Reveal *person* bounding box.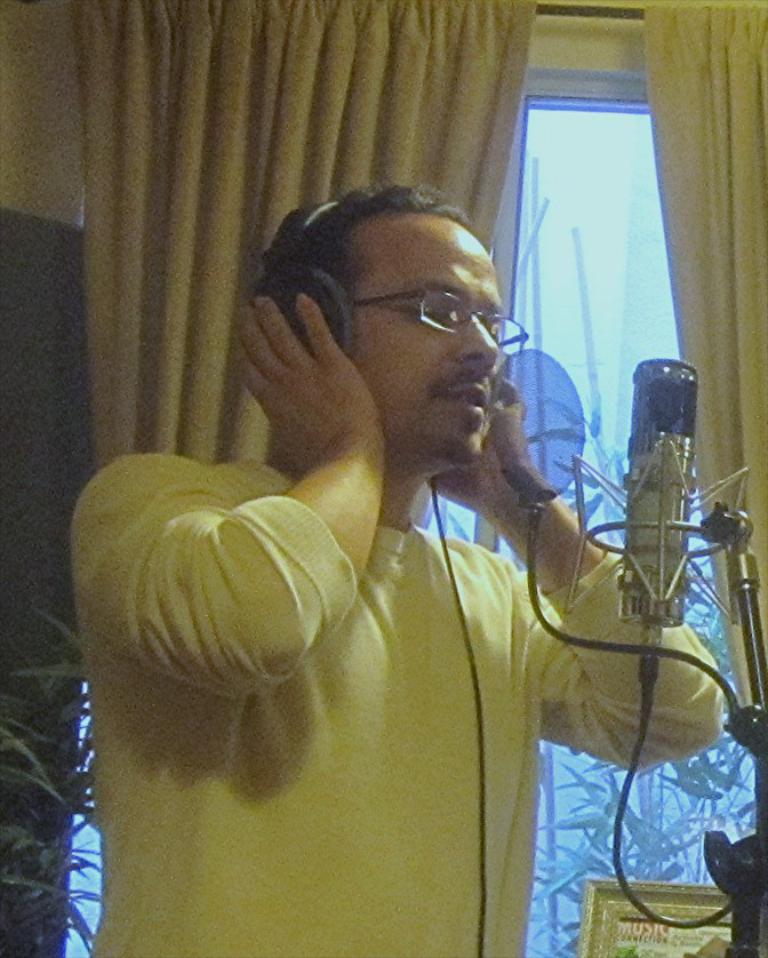
Revealed: crop(112, 216, 646, 948).
